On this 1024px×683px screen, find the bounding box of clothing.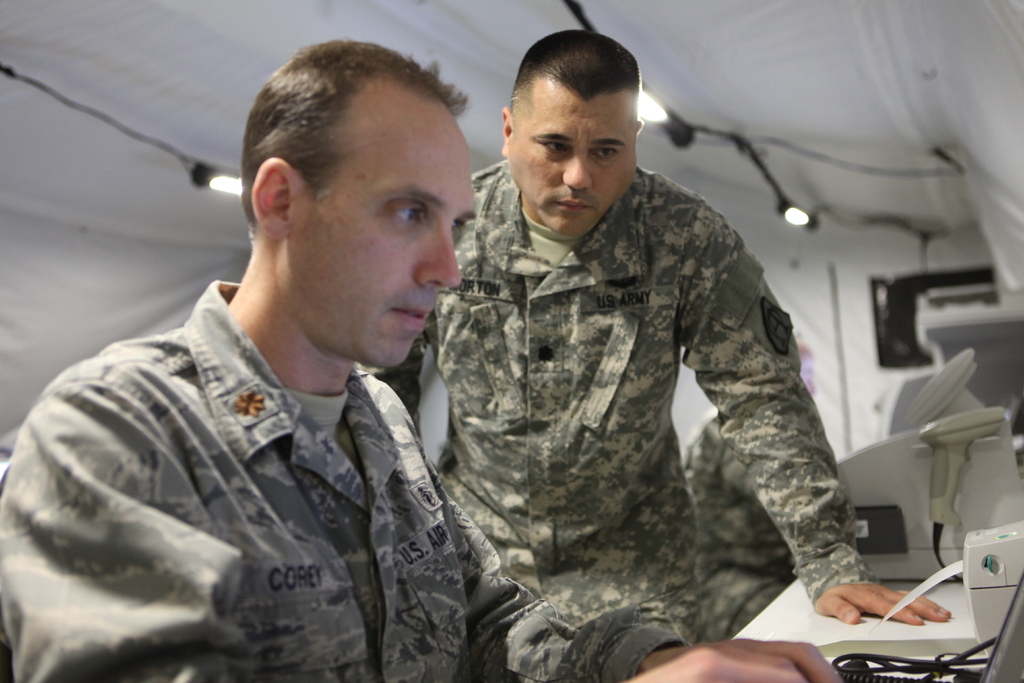
Bounding box: (358, 159, 880, 648).
